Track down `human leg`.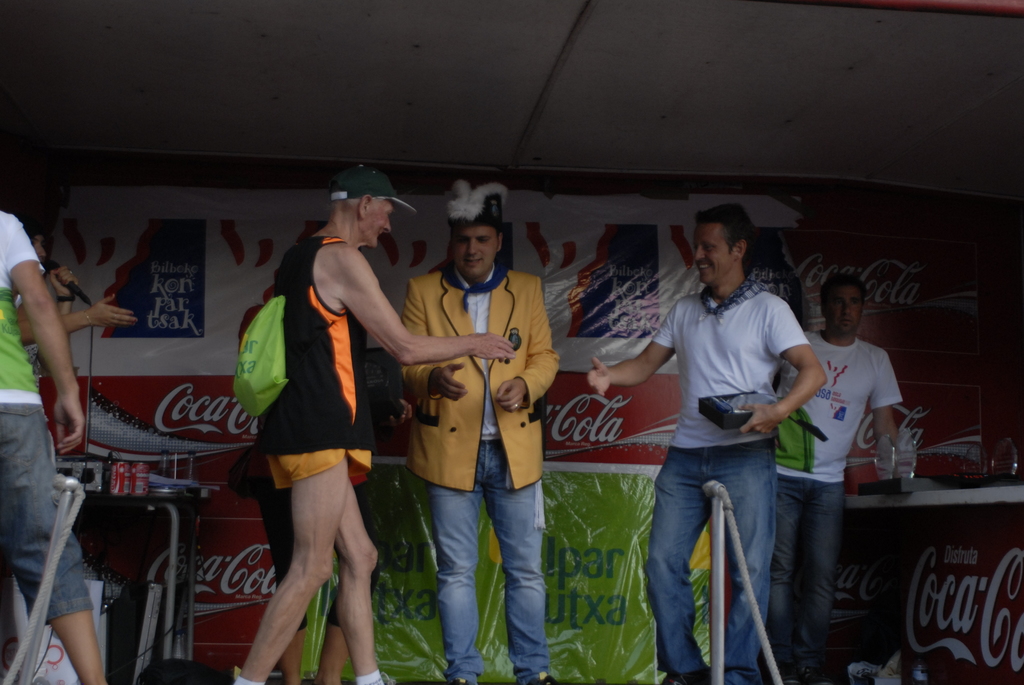
Tracked to BBox(642, 448, 712, 679).
